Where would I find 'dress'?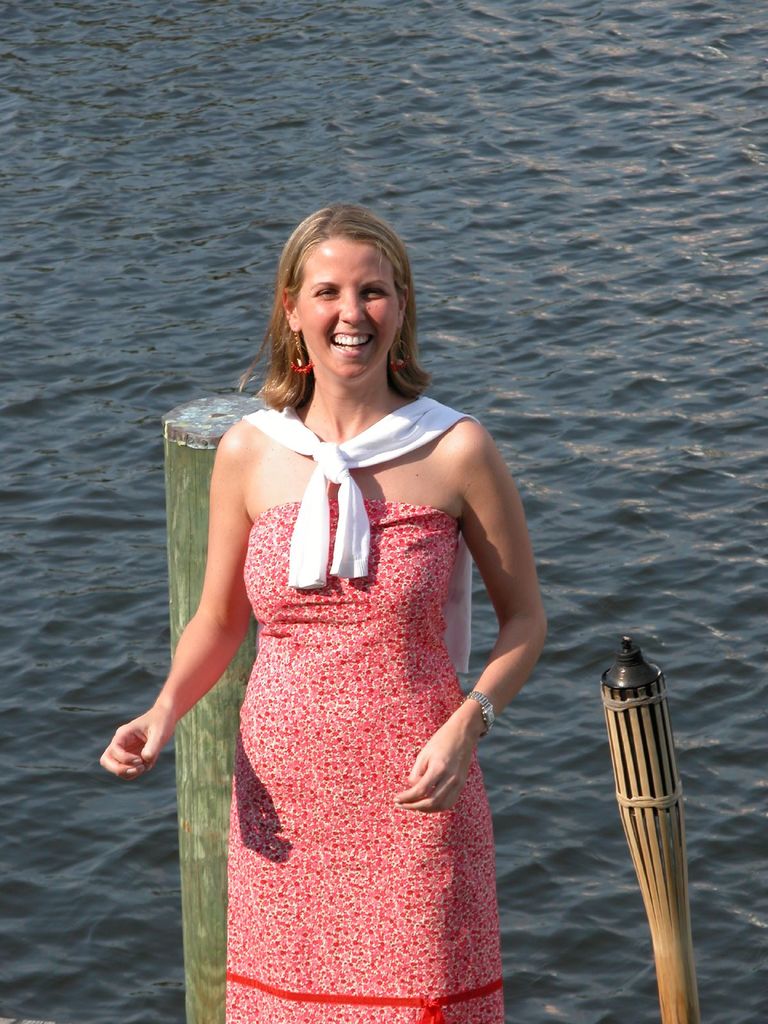
At detection(226, 497, 506, 1023).
